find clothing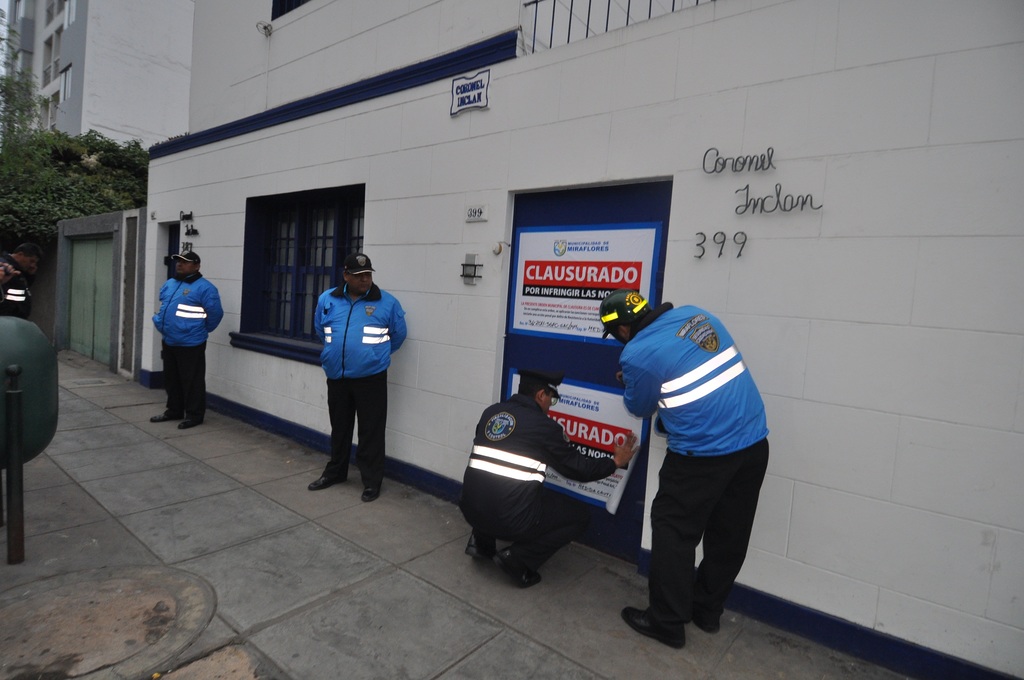
detection(0, 250, 35, 319)
